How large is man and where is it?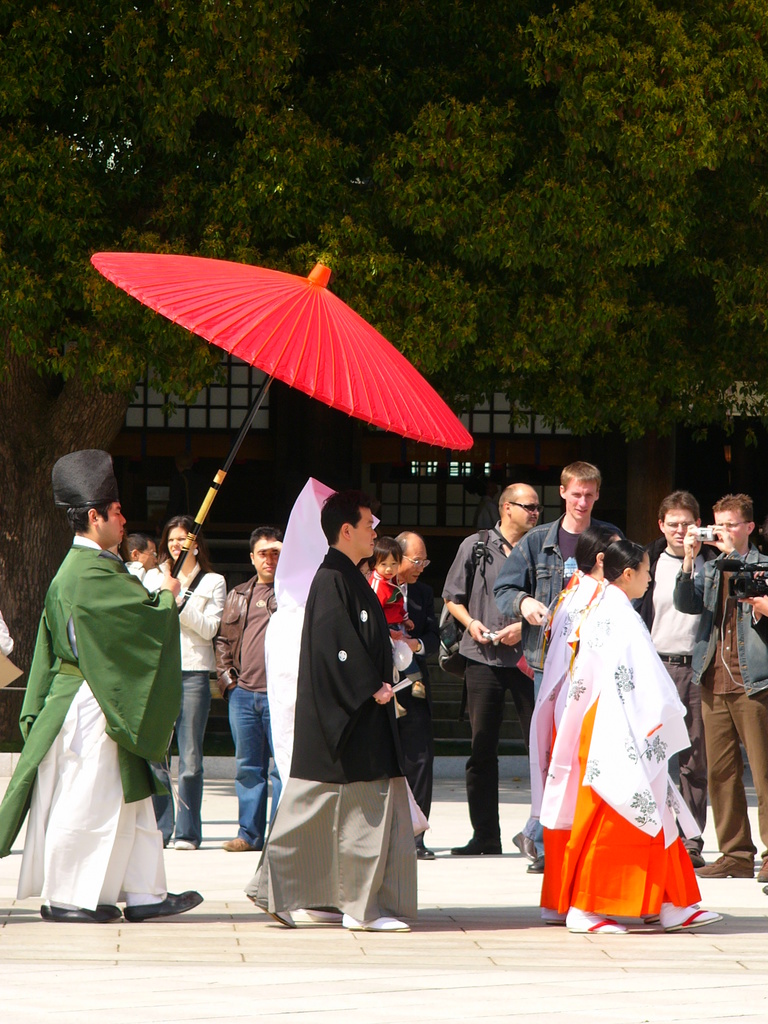
Bounding box: pyautogui.locateOnScreen(20, 457, 202, 929).
